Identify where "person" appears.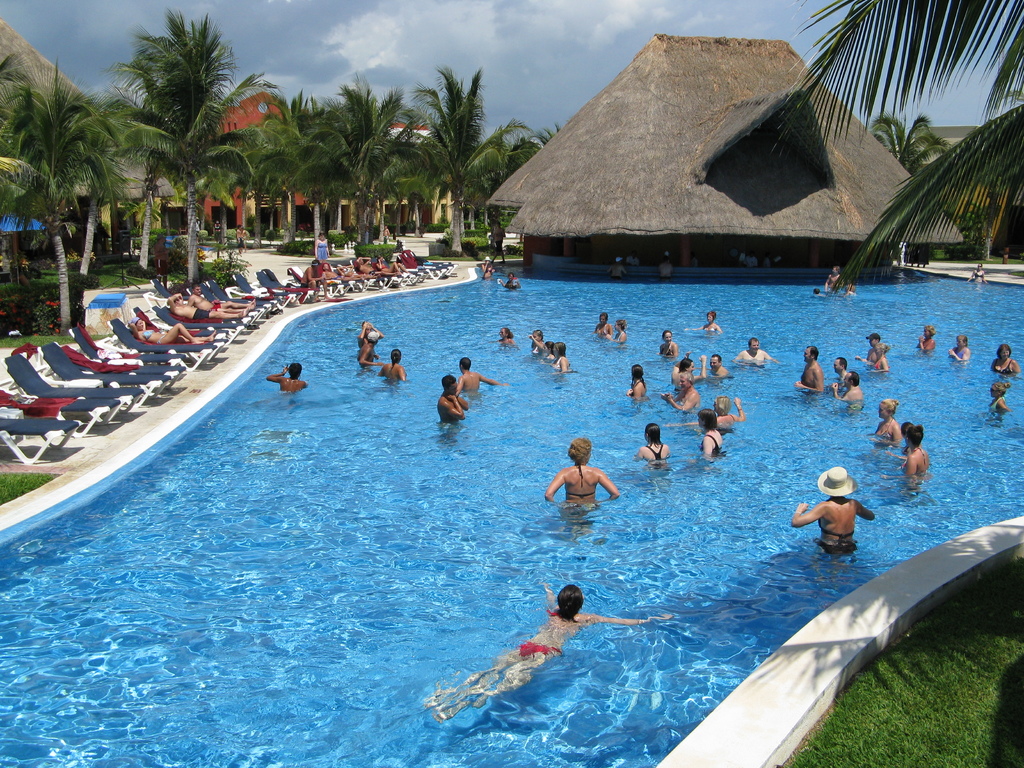
Appears at left=439, top=585, right=649, bottom=723.
